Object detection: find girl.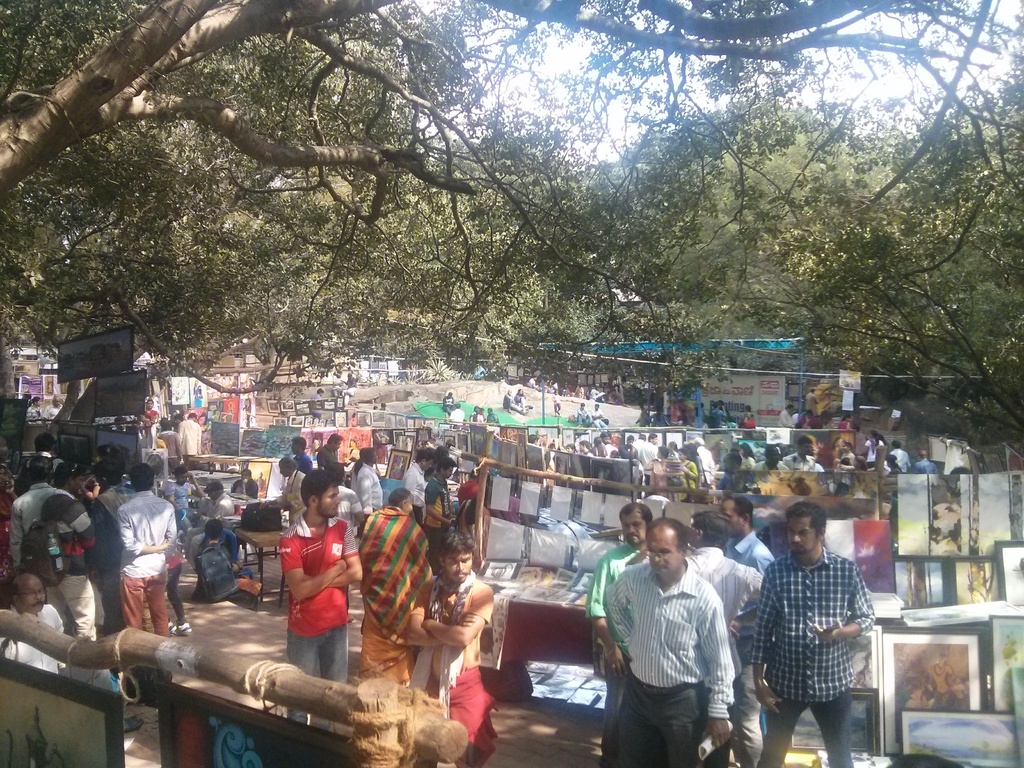
Rect(195, 516, 263, 600).
